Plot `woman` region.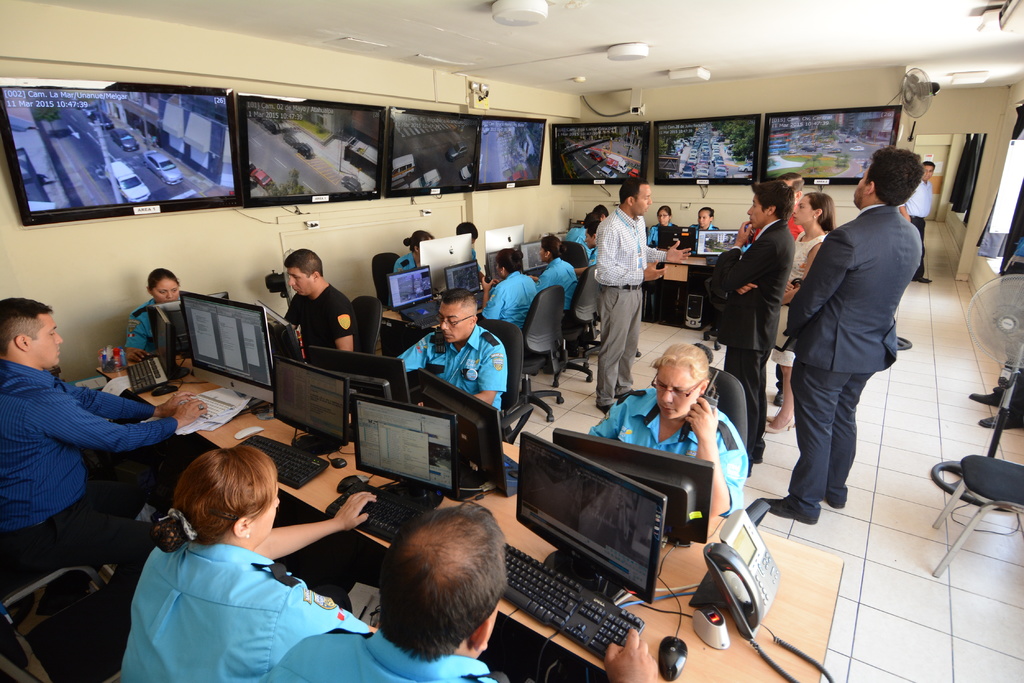
Plotted at bbox=[477, 248, 534, 335].
